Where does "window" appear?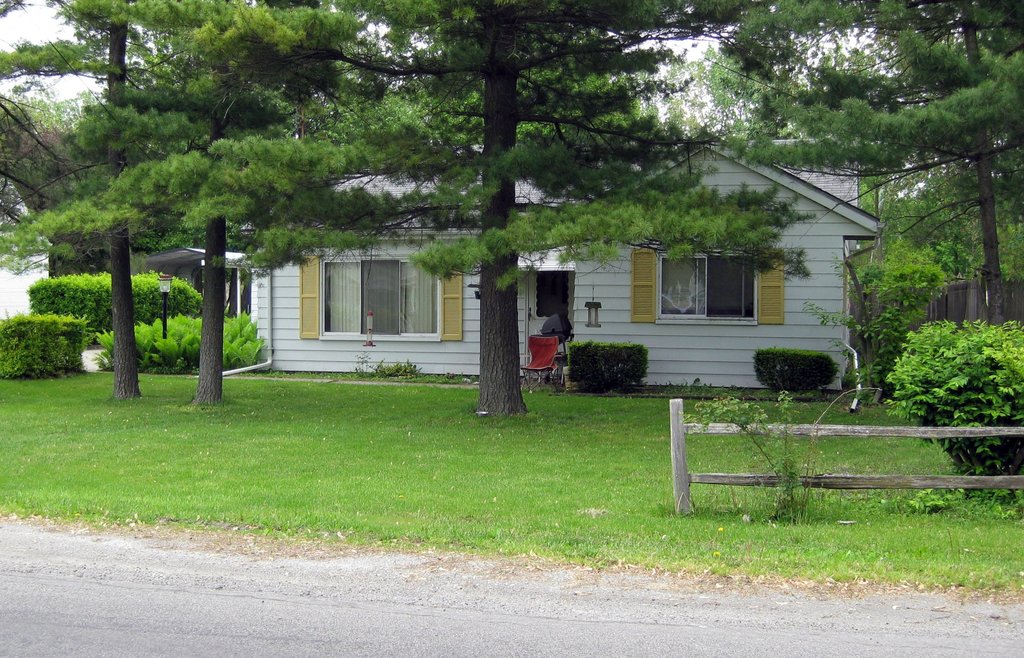
Appears at (630,248,785,324).
